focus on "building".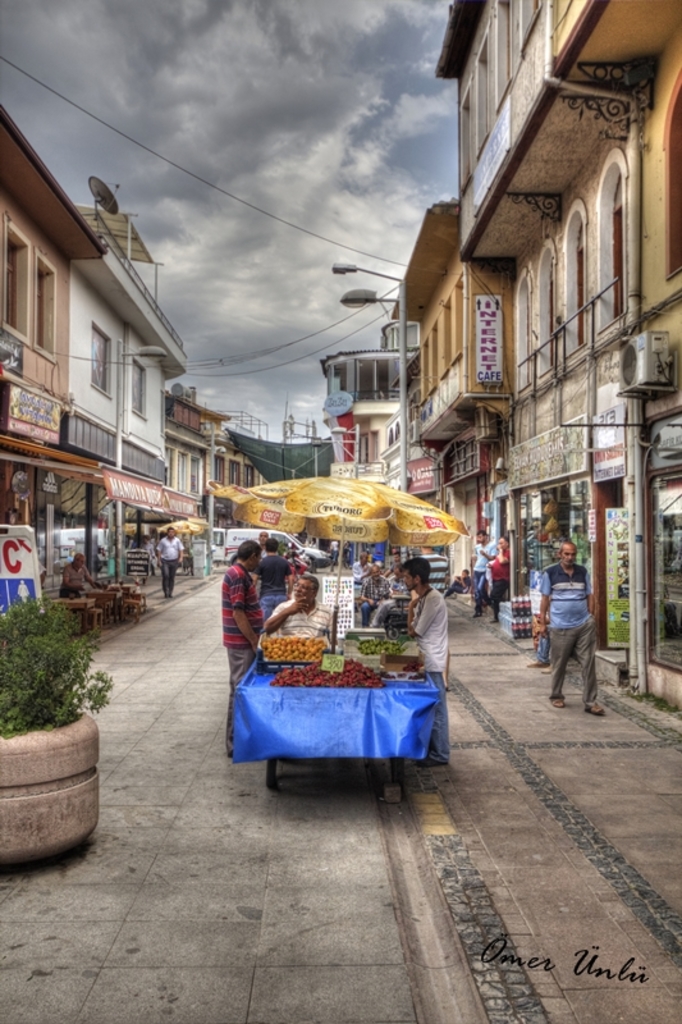
Focused at bbox(394, 204, 525, 618).
